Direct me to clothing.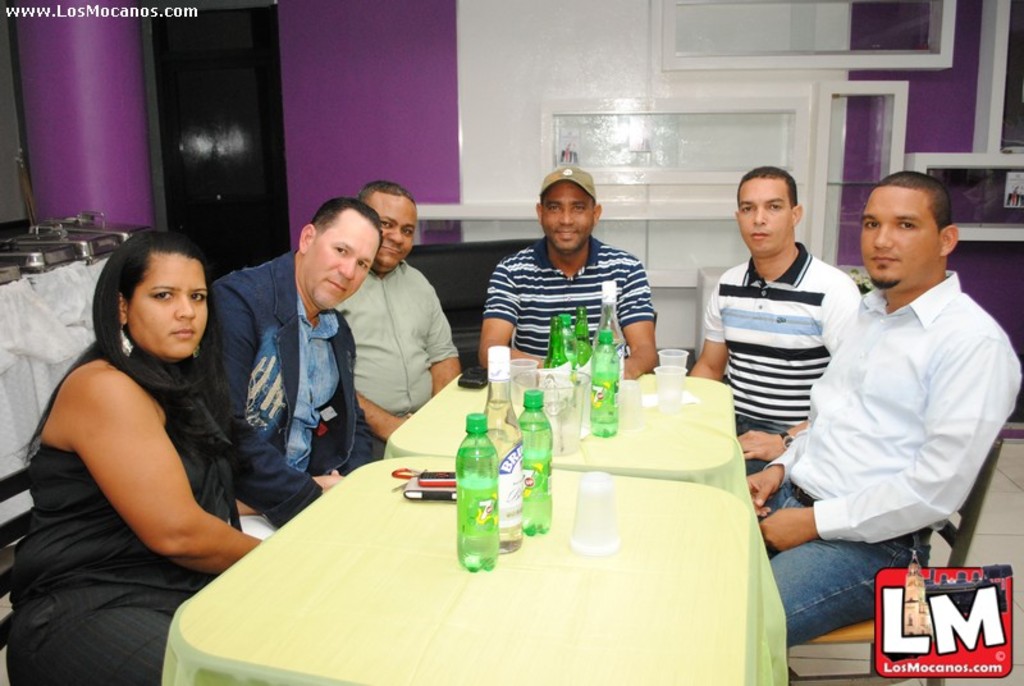
Direction: [330,257,461,456].
